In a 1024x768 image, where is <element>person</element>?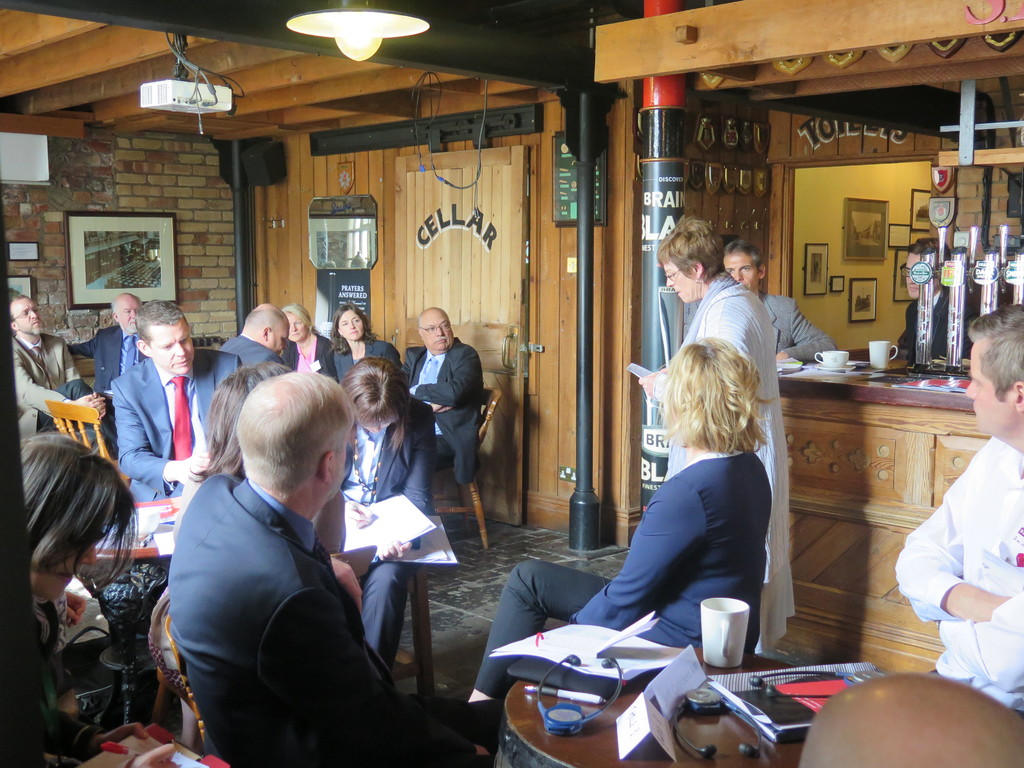
bbox=(278, 300, 335, 378).
